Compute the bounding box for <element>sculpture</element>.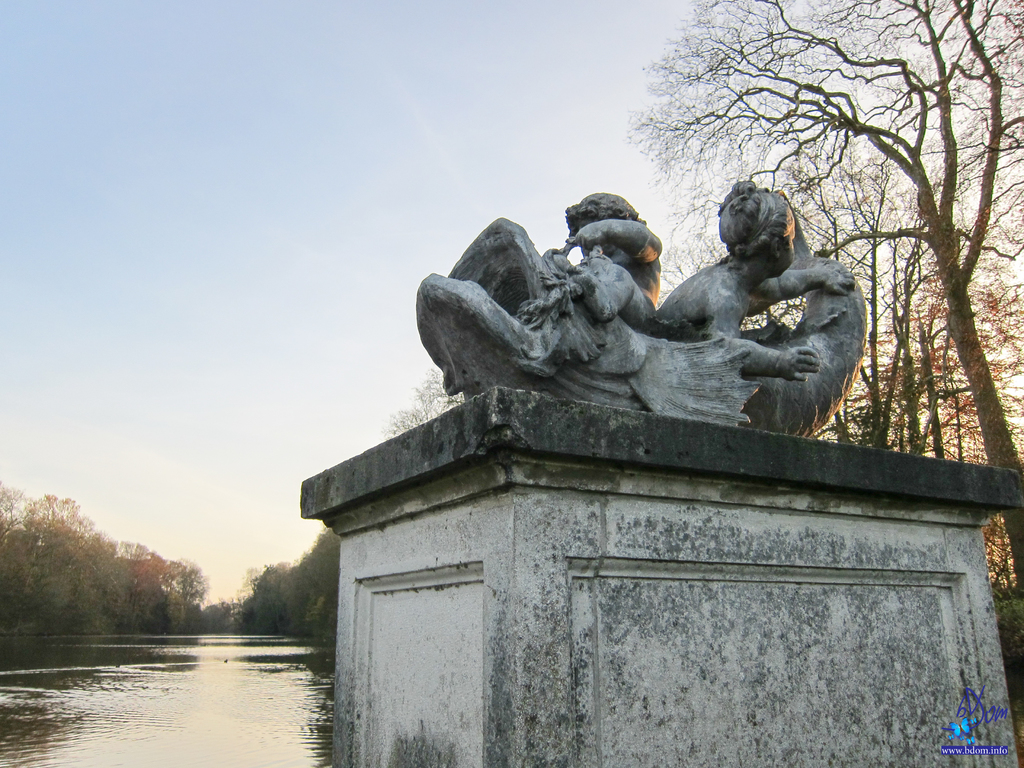
detection(399, 182, 879, 449).
